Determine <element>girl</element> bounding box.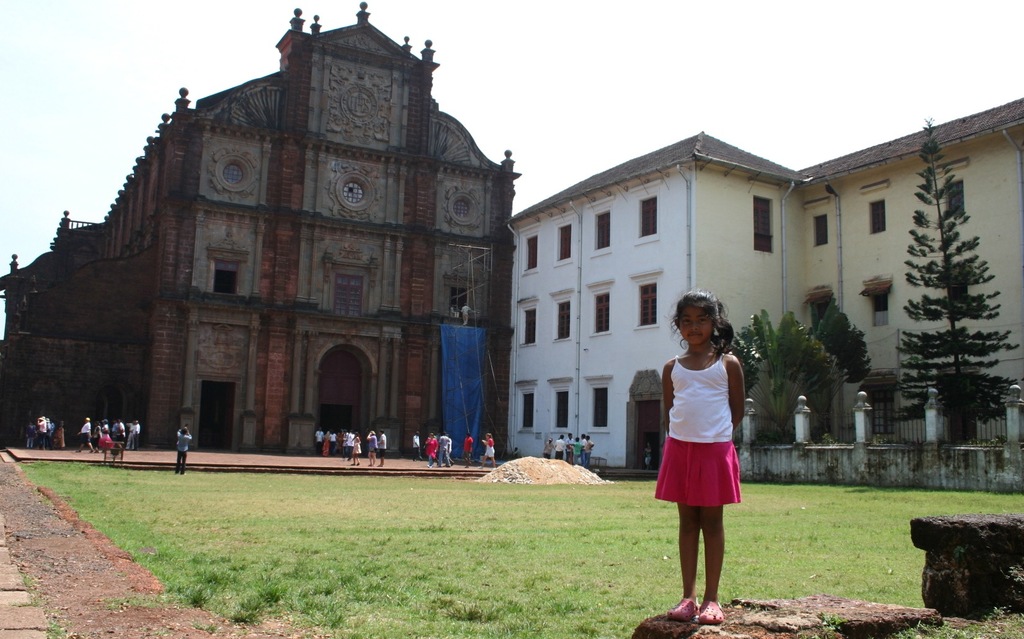
Determined: rect(655, 290, 746, 624).
